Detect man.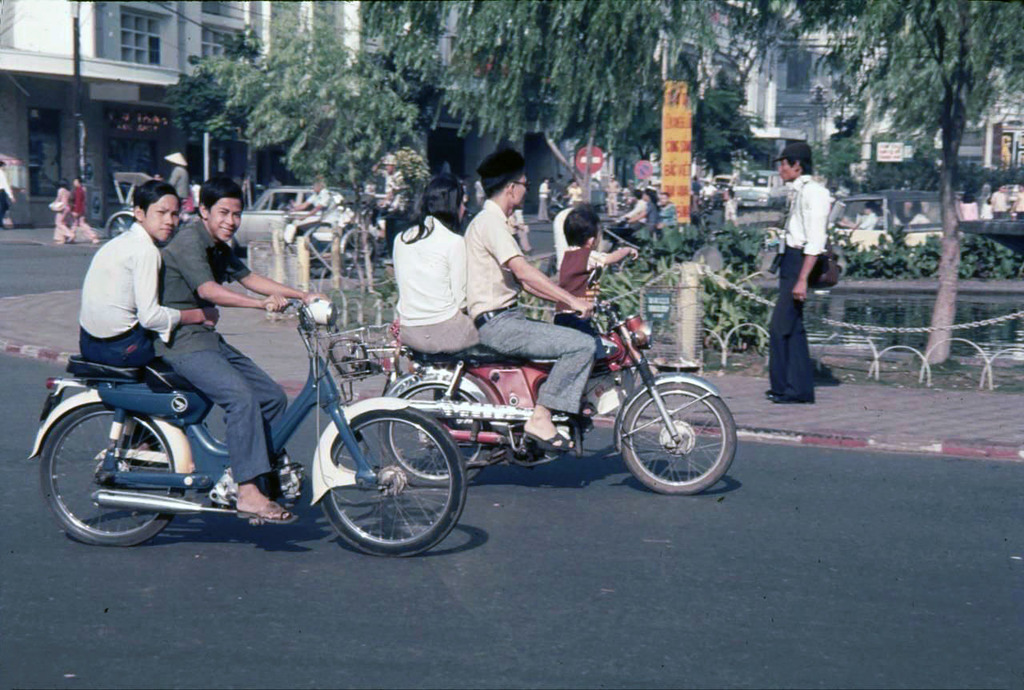
Detected at BBox(461, 145, 594, 451).
